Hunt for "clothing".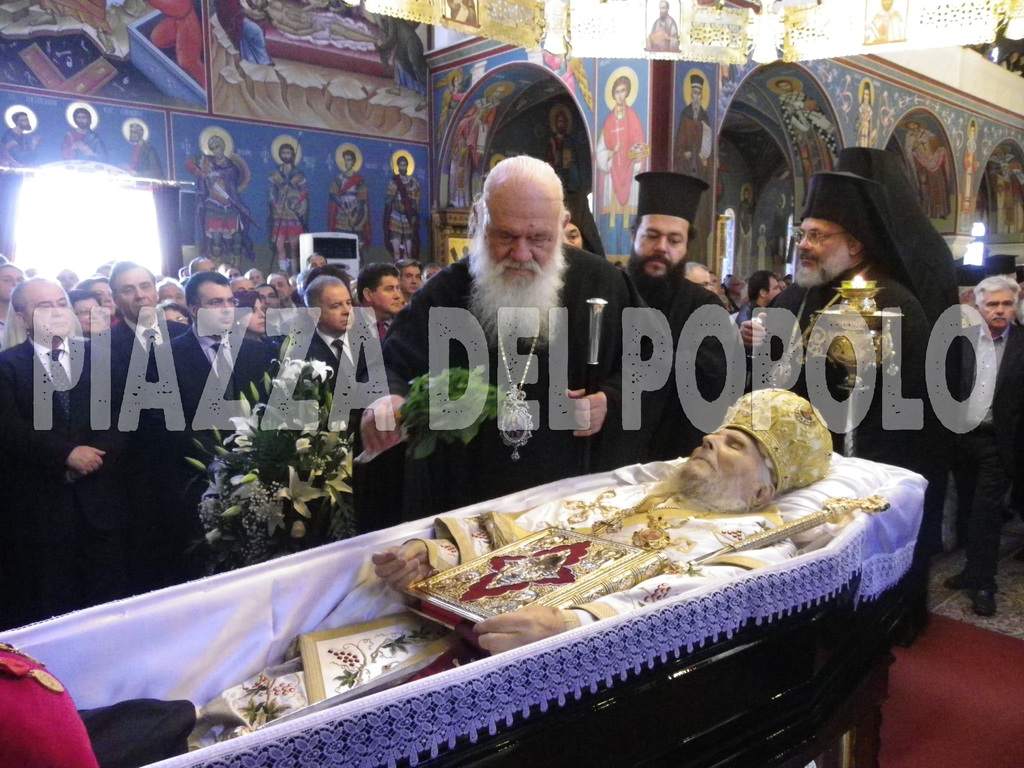
Hunted down at <region>744, 277, 936, 632</region>.
